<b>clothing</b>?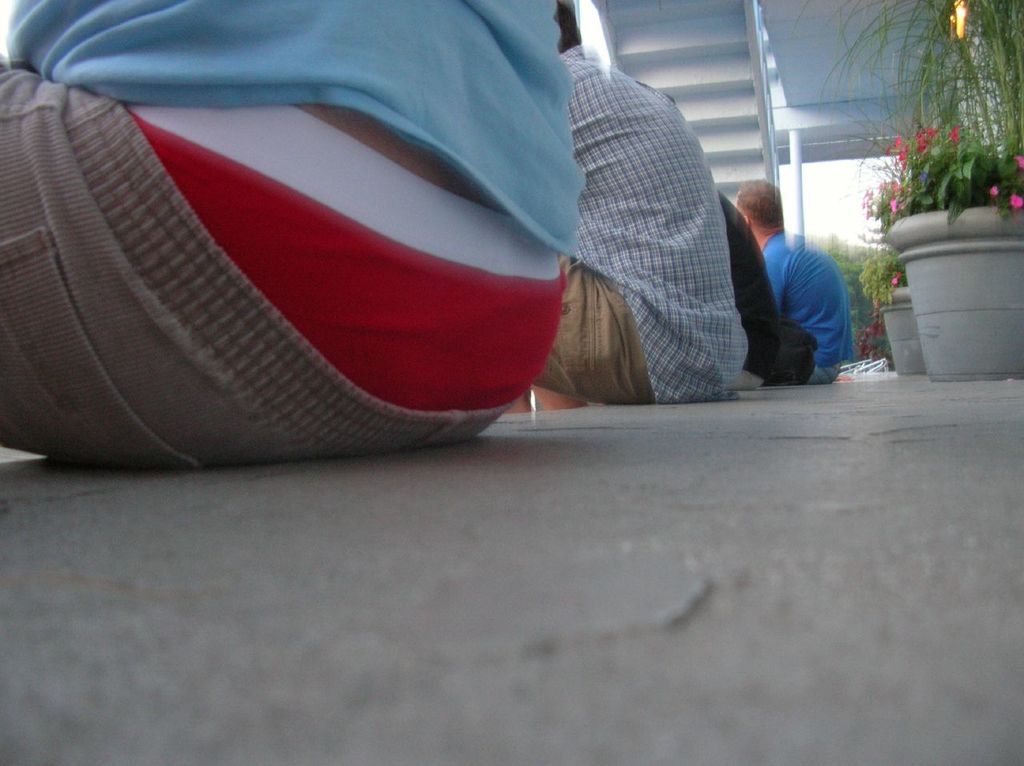
<box>531,38,781,434</box>
